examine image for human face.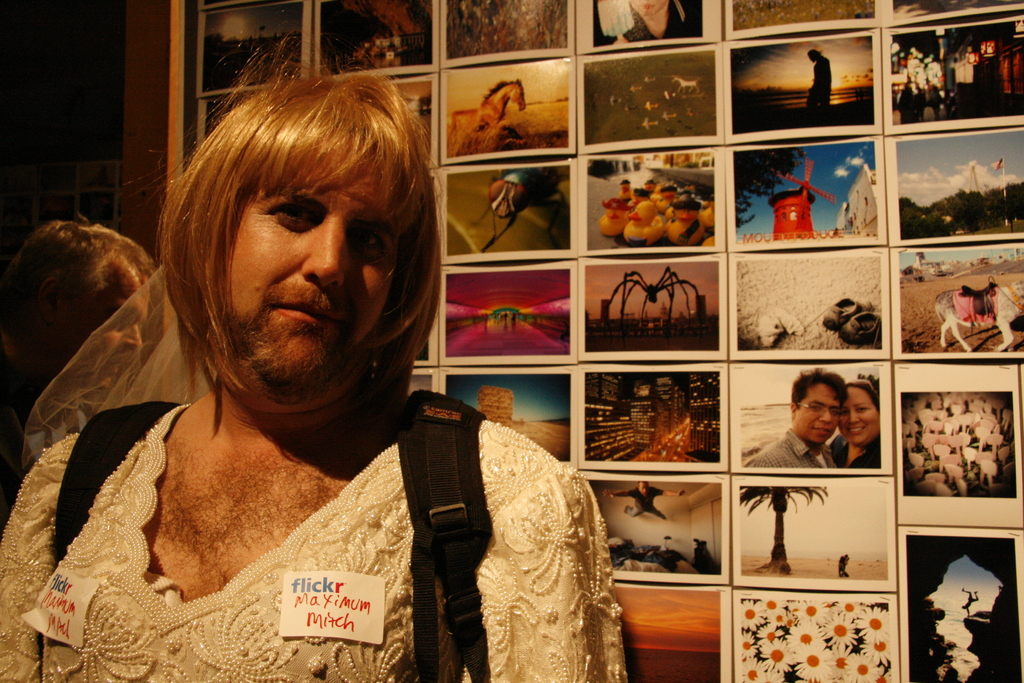
Examination result: locate(840, 389, 876, 444).
